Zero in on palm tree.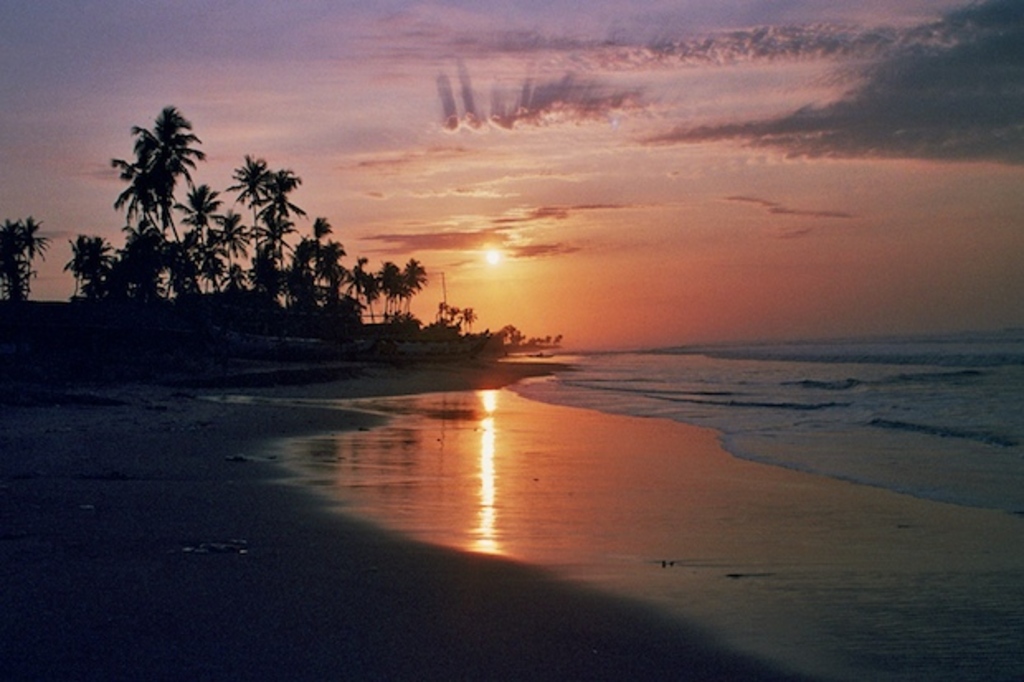
Zeroed in: x1=464 y1=307 x2=474 y2=335.
